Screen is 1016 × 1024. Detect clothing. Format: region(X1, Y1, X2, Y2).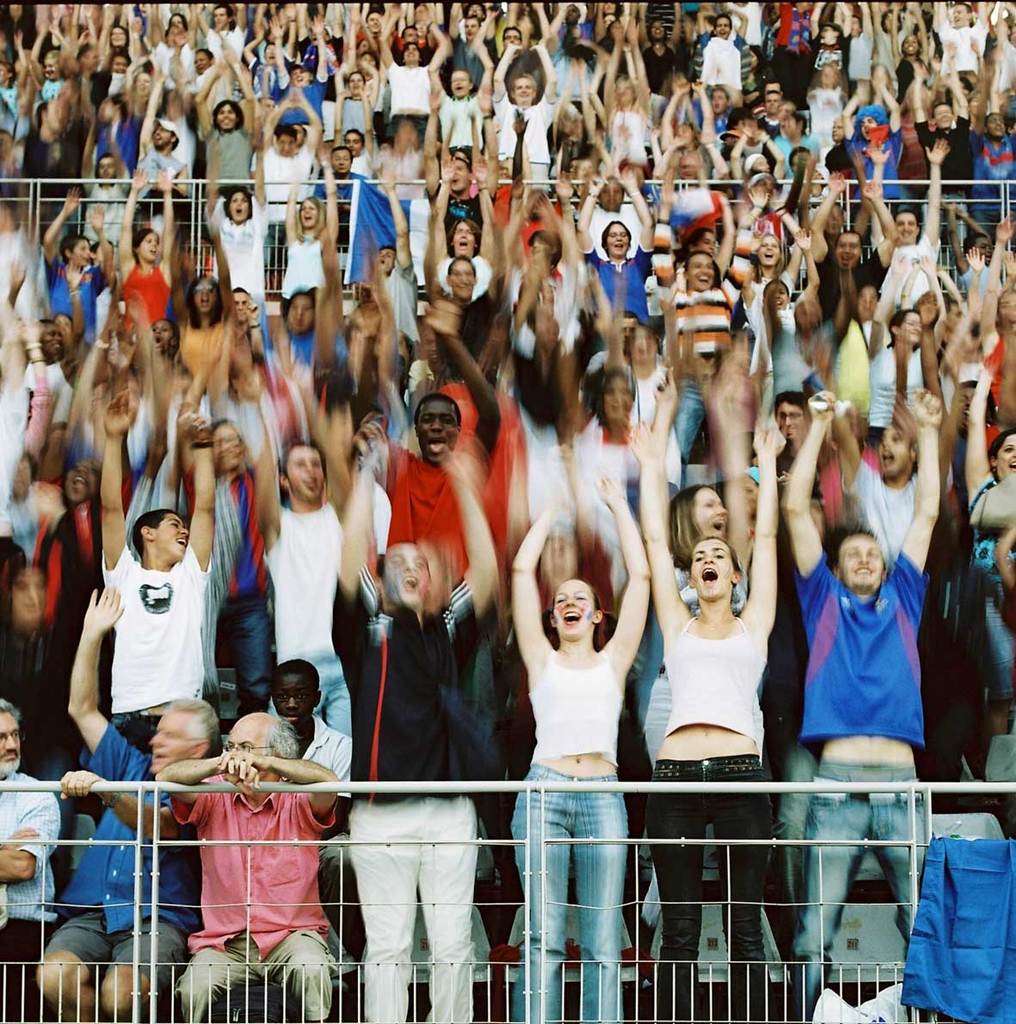
region(265, 503, 354, 731).
